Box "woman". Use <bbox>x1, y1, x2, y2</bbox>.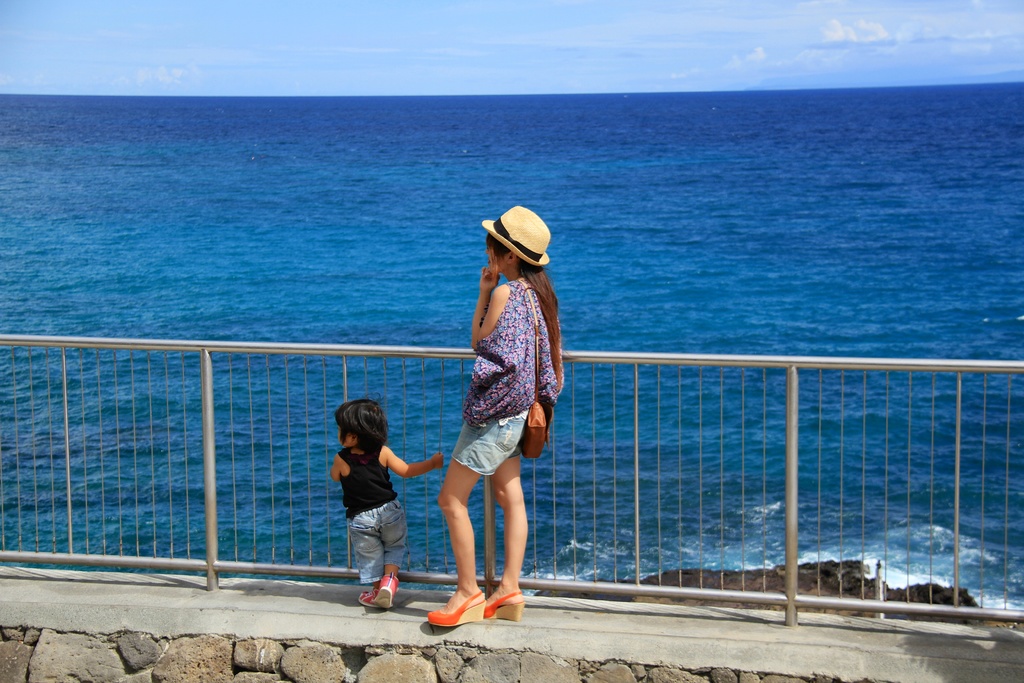
<bbox>427, 200, 563, 635</bbox>.
